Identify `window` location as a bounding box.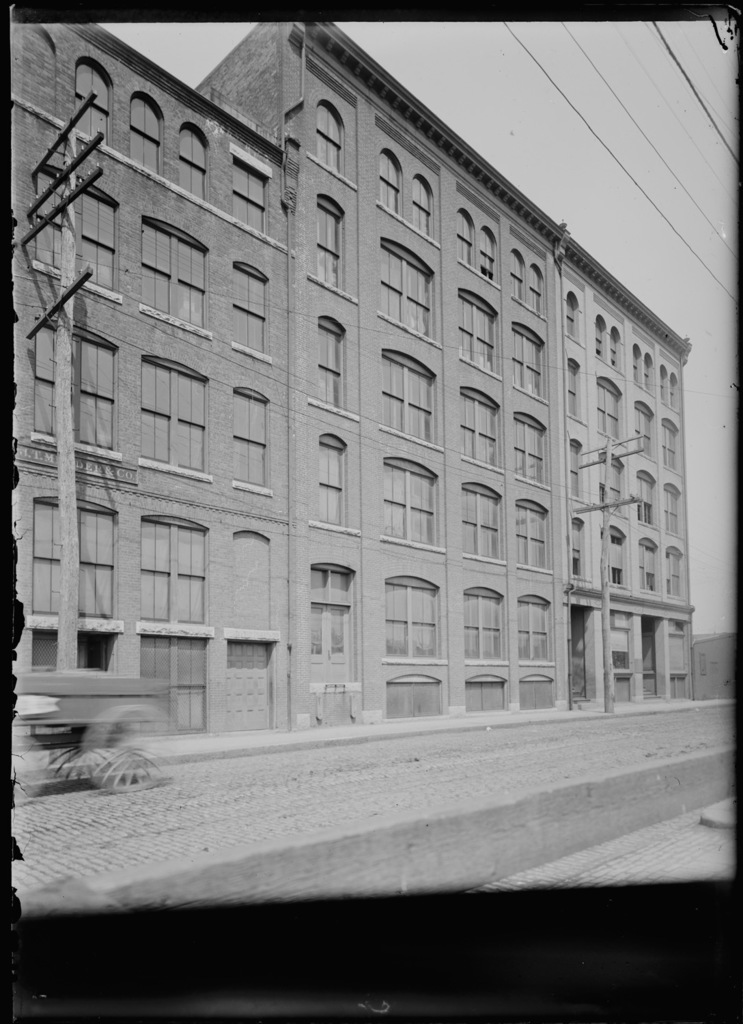
locate(229, 266, 268, 357).
